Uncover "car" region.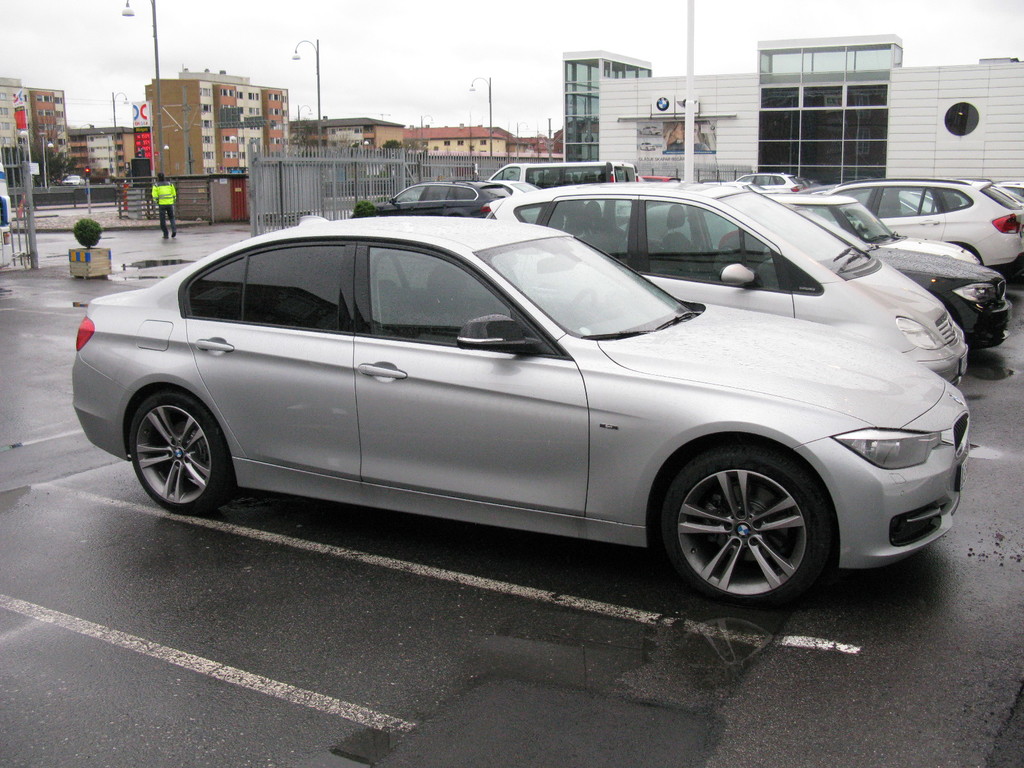
Uncovered: {"left": 68, "top": 203, "right": 978, "bottom": 602}.
